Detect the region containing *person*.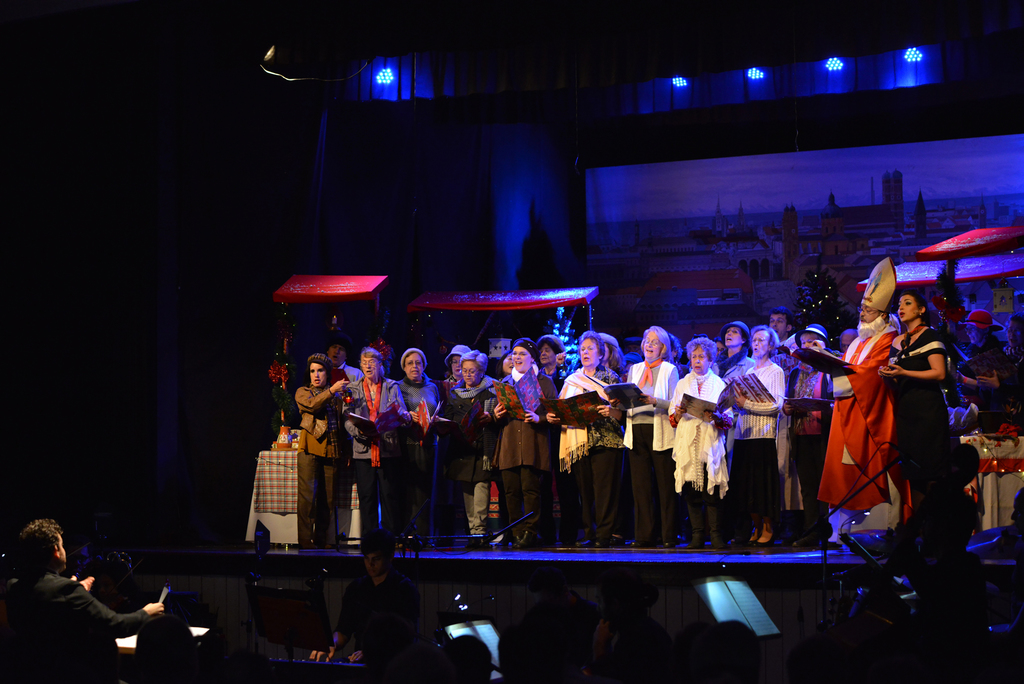
{"left": 311, "top": 543, "right": 422, "bottom": 669}.
